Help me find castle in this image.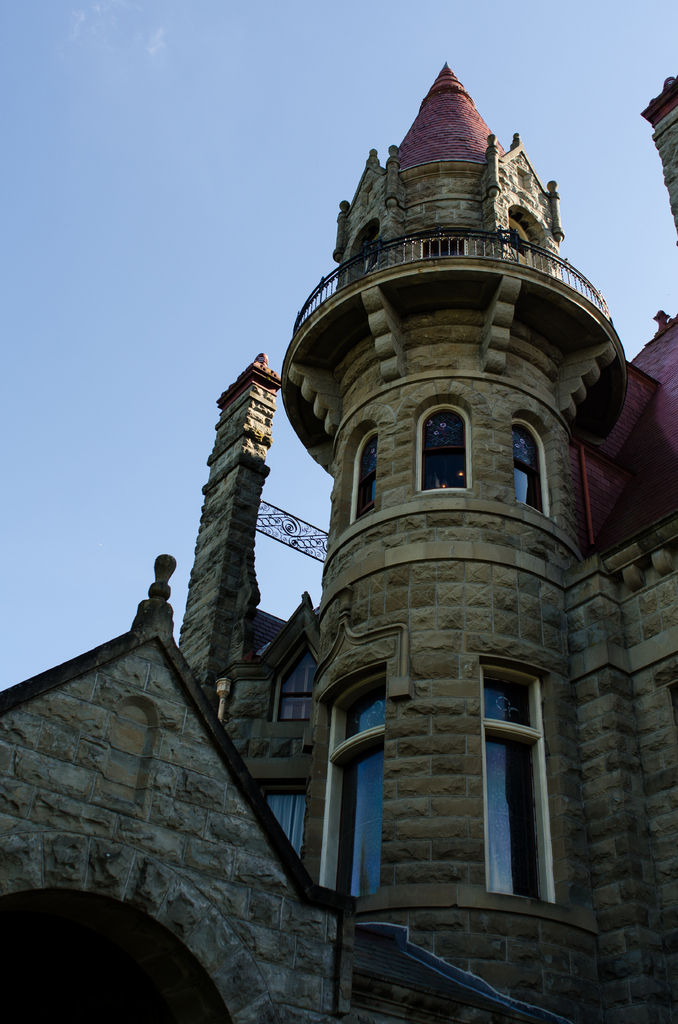
Found it: {"x1": 80, "y1": 8, "x2": 645, "y2": 1006}.
